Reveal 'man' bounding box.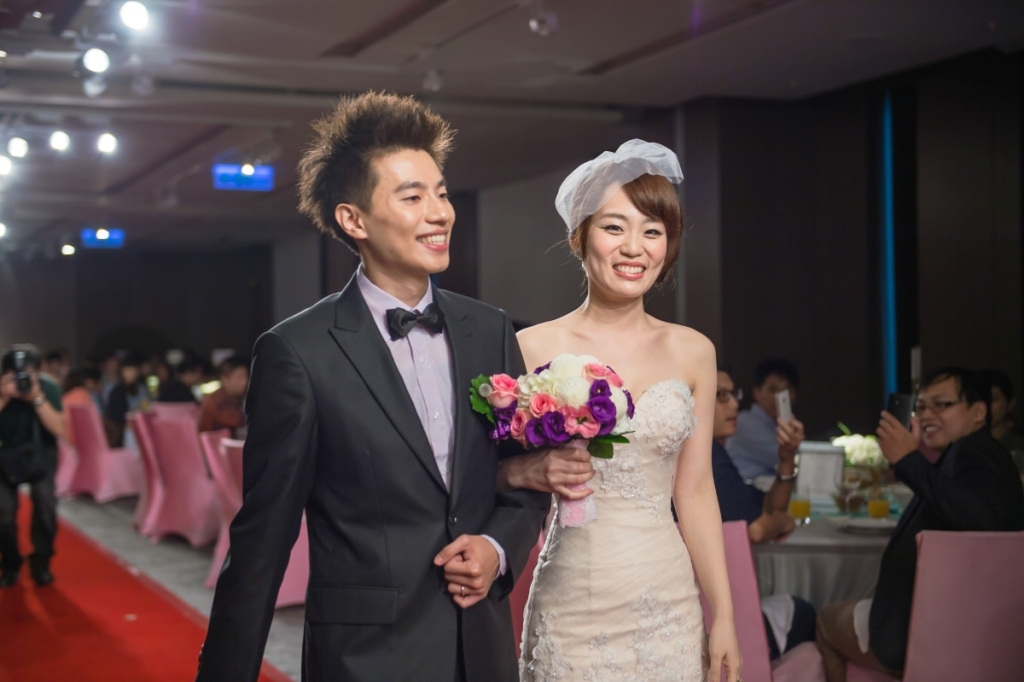
Revealed: select_region(34, 344, 68, 400).
